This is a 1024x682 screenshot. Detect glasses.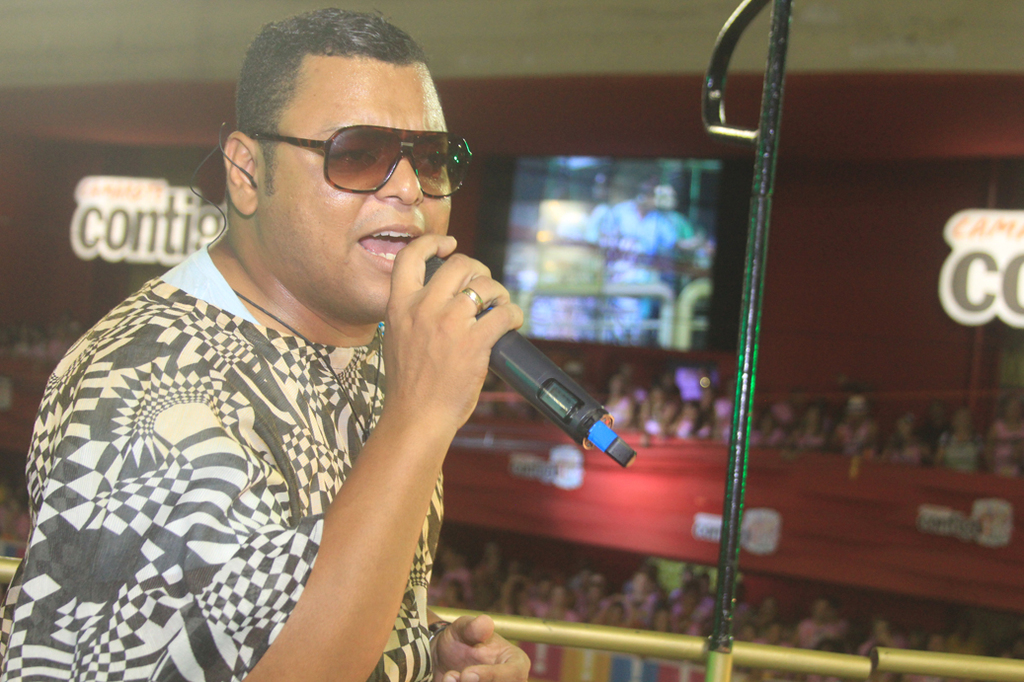
(242, 117, 474, 197).
